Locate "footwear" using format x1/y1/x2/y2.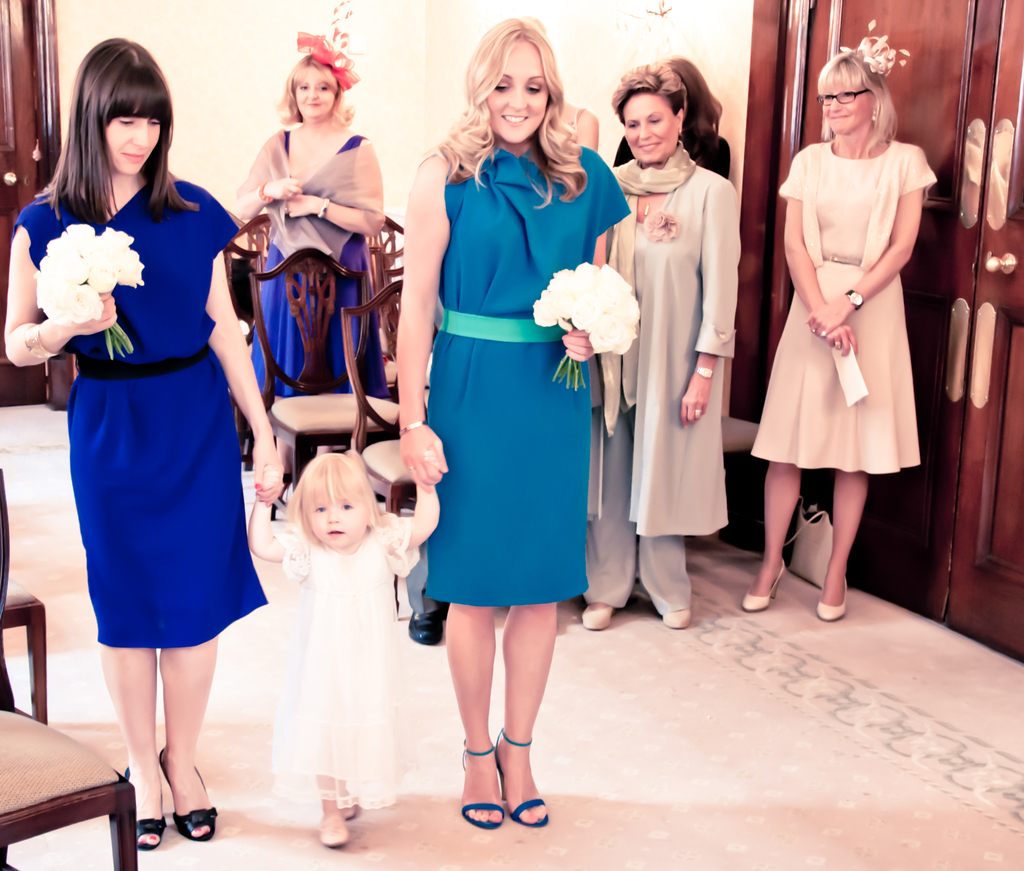
660/606/691/626.
